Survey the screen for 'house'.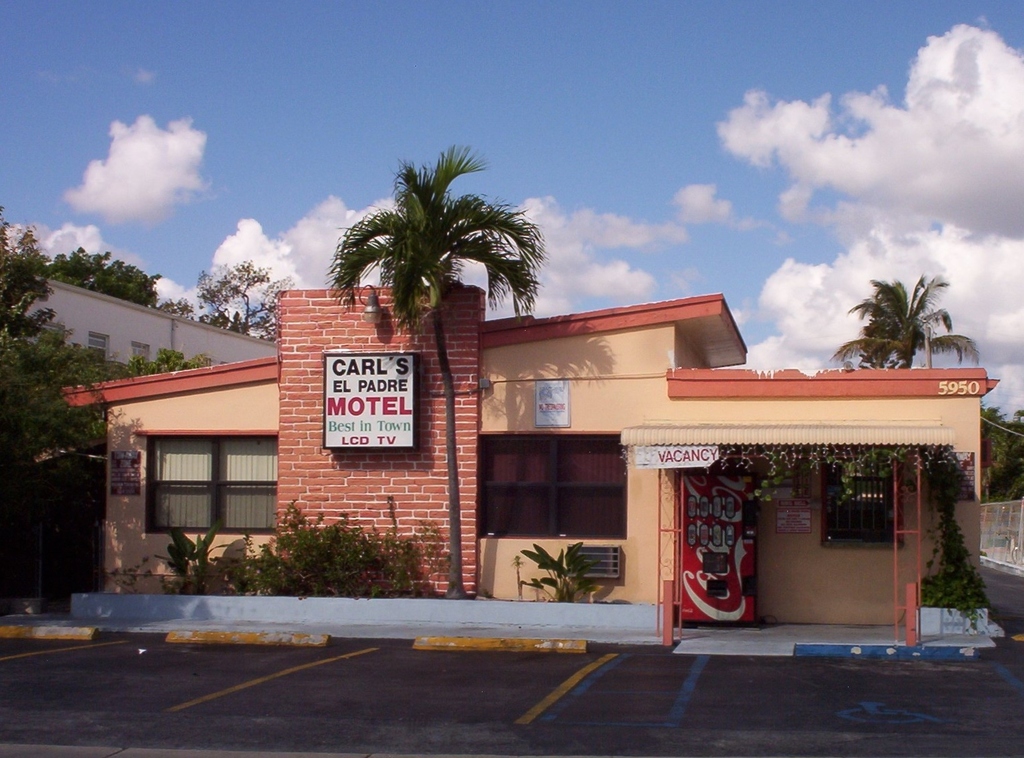
Survey found: select_region(77, 274, 983, 617).
